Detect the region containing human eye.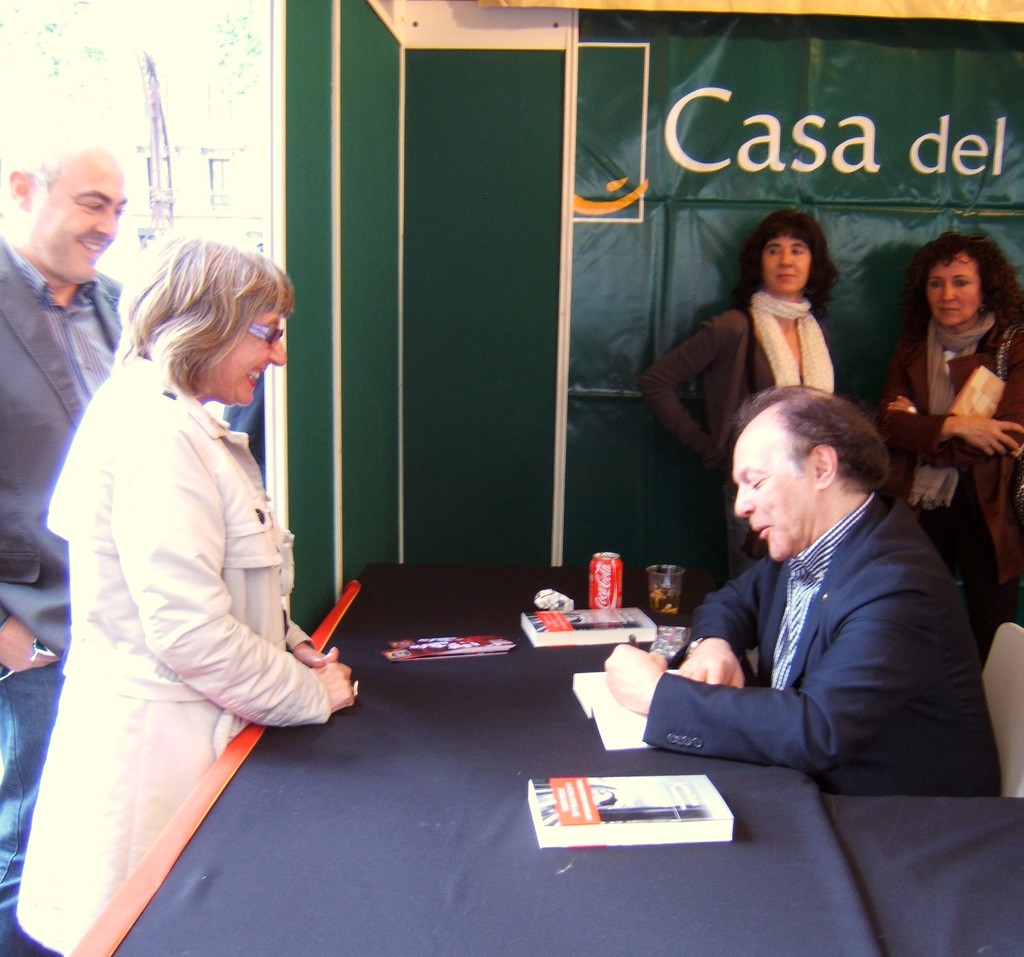
bbox=(790, 248, 803, 257).
